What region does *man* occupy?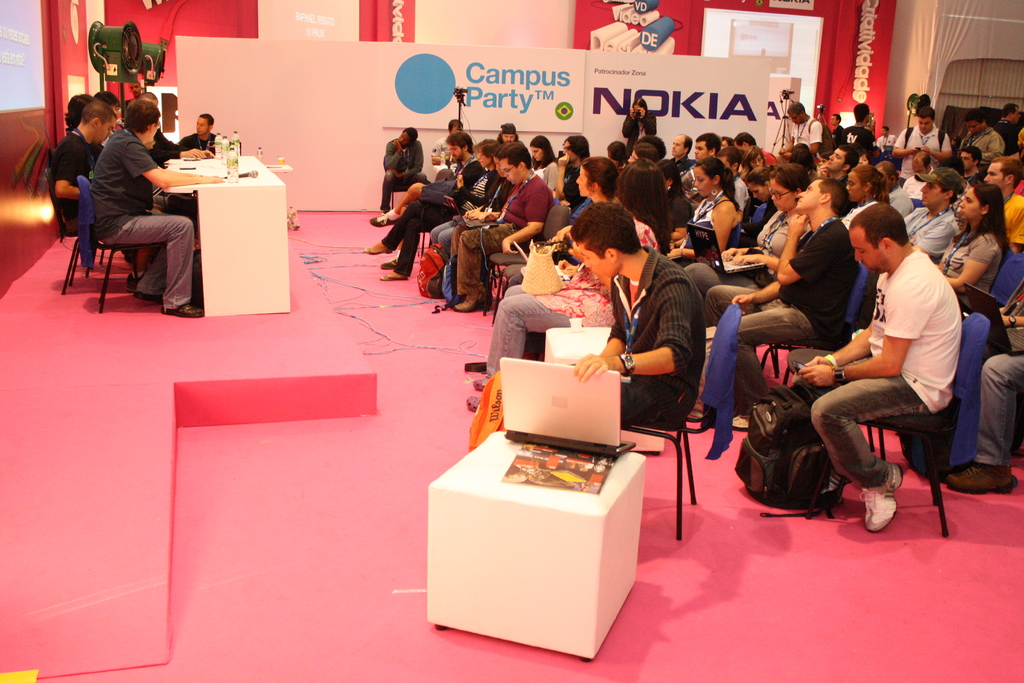
<box>53,99,118,234</box>.
